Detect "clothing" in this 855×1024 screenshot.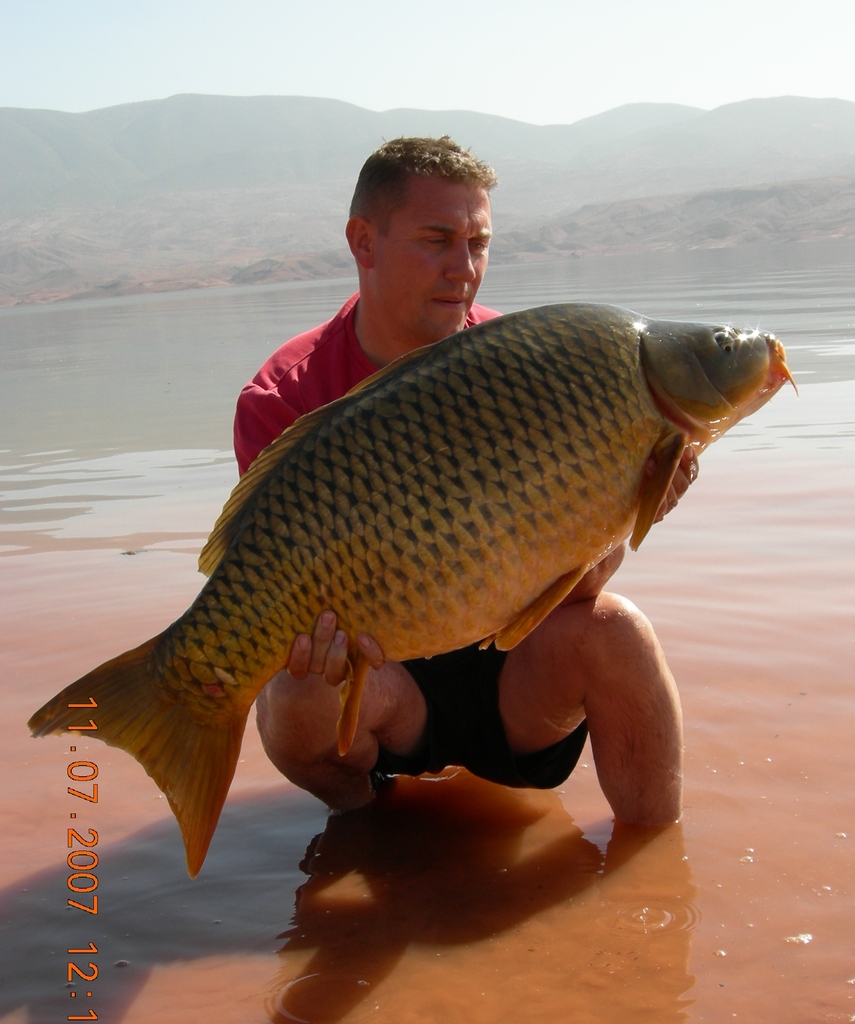
Detection: Rect(245, 299, 580, 828).
